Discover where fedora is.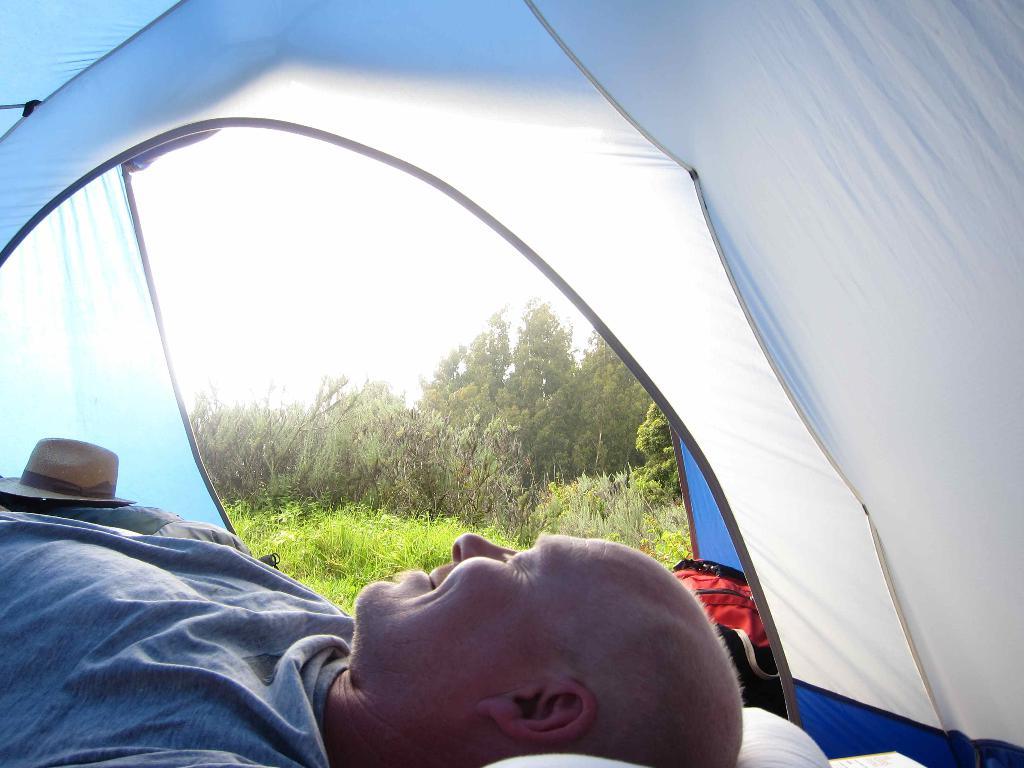
Discovered at Rect(2, 435, 135, 509).
